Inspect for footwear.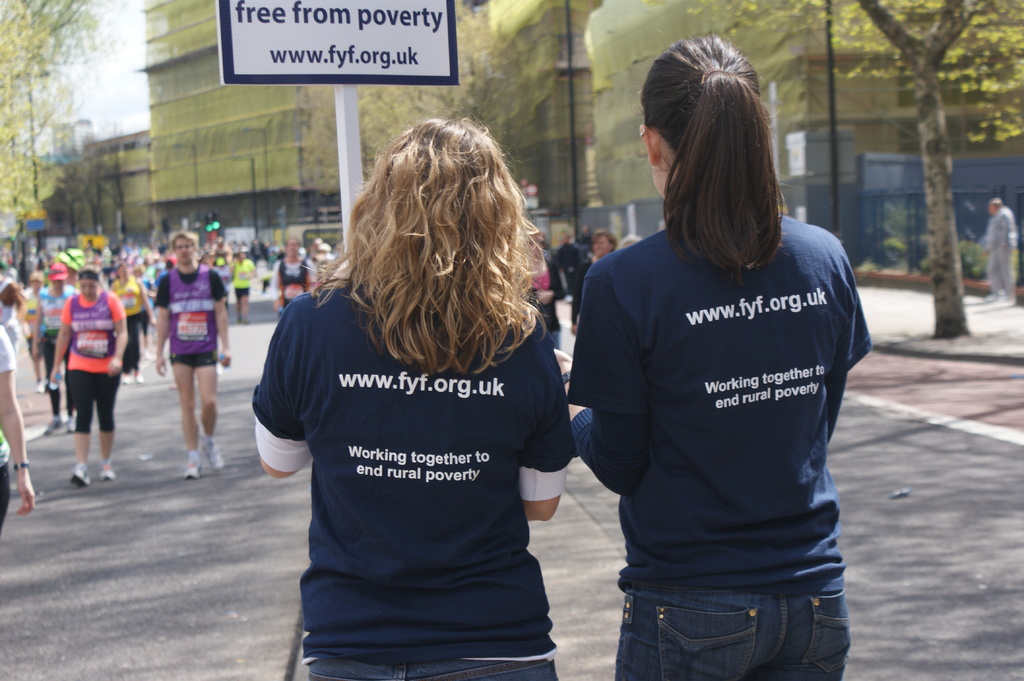
Inspection: {"x1": 182, "y1": 451, "x2": 204, "y2": 479}.
